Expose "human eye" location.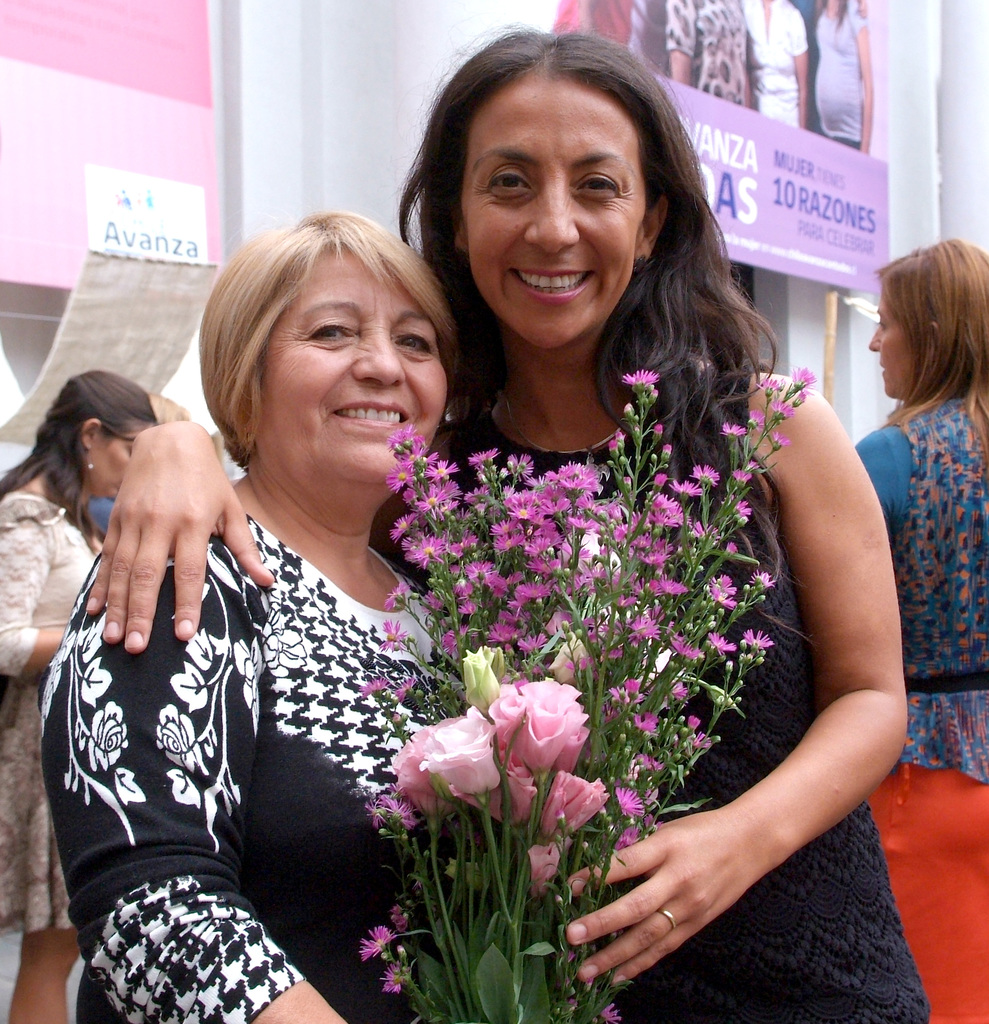
Exposed at x1=570, y1=167, x2=622, y2=205.
